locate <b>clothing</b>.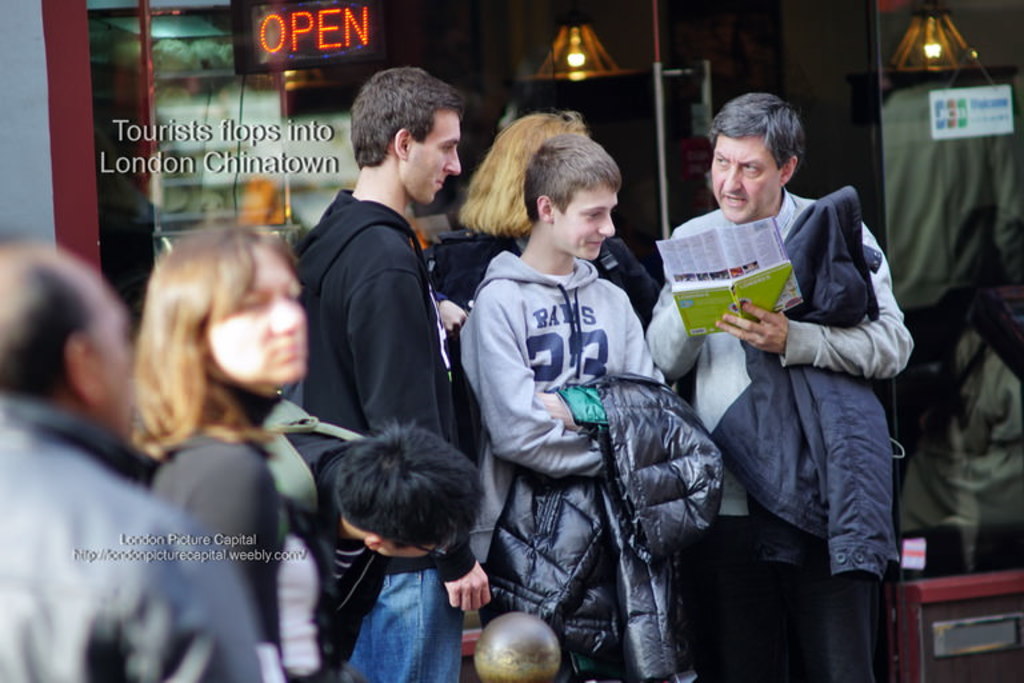
Bounding box: <box>143,419,284,682</box>.
